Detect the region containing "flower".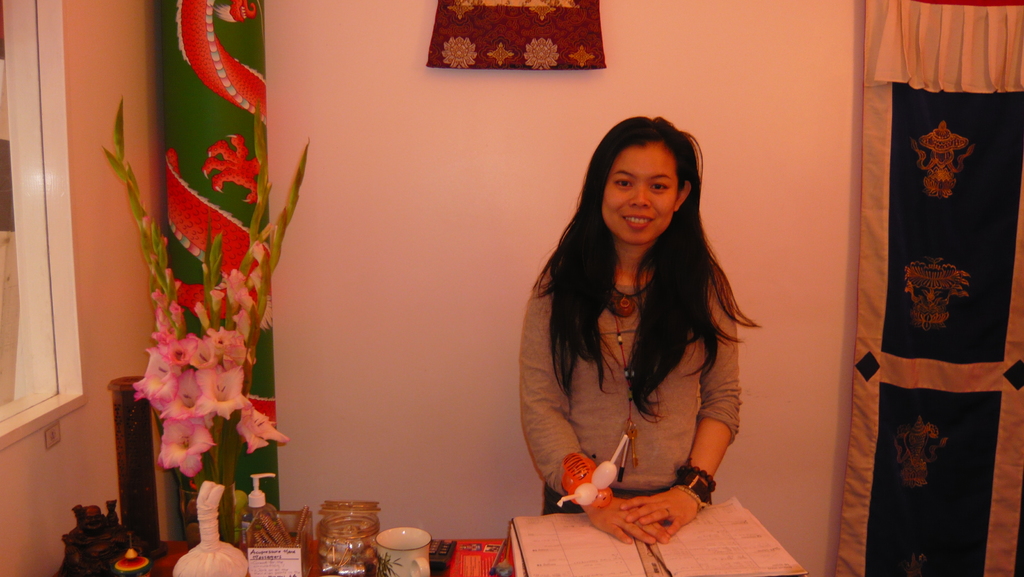
left=239, top=405, right=278, bottom=453.
